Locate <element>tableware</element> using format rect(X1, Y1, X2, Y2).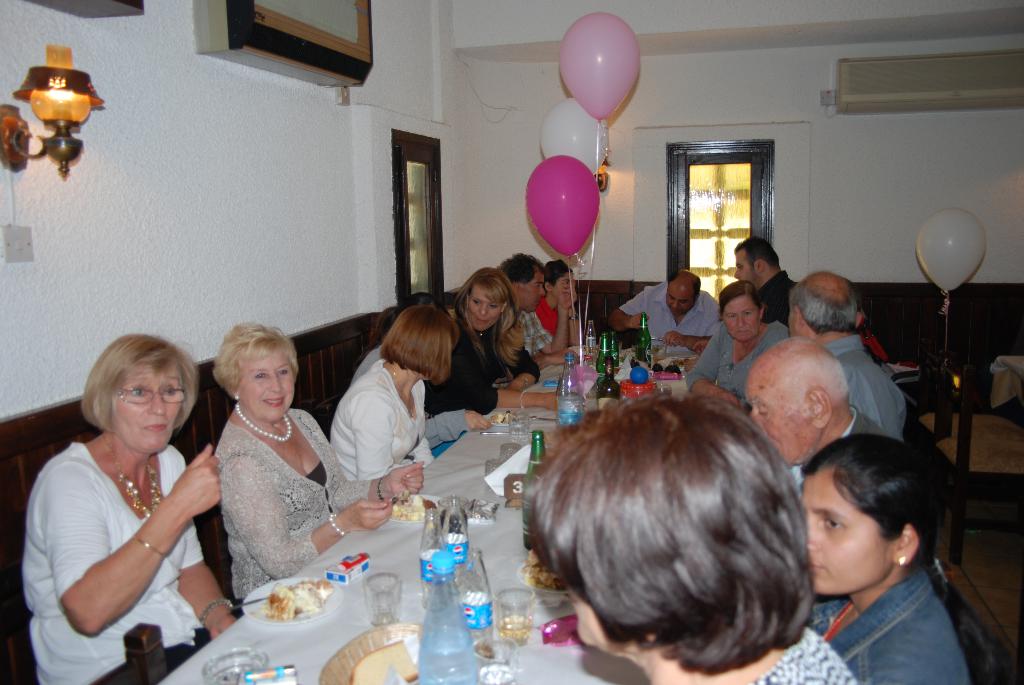
rect(482, 428, 531, 433).
